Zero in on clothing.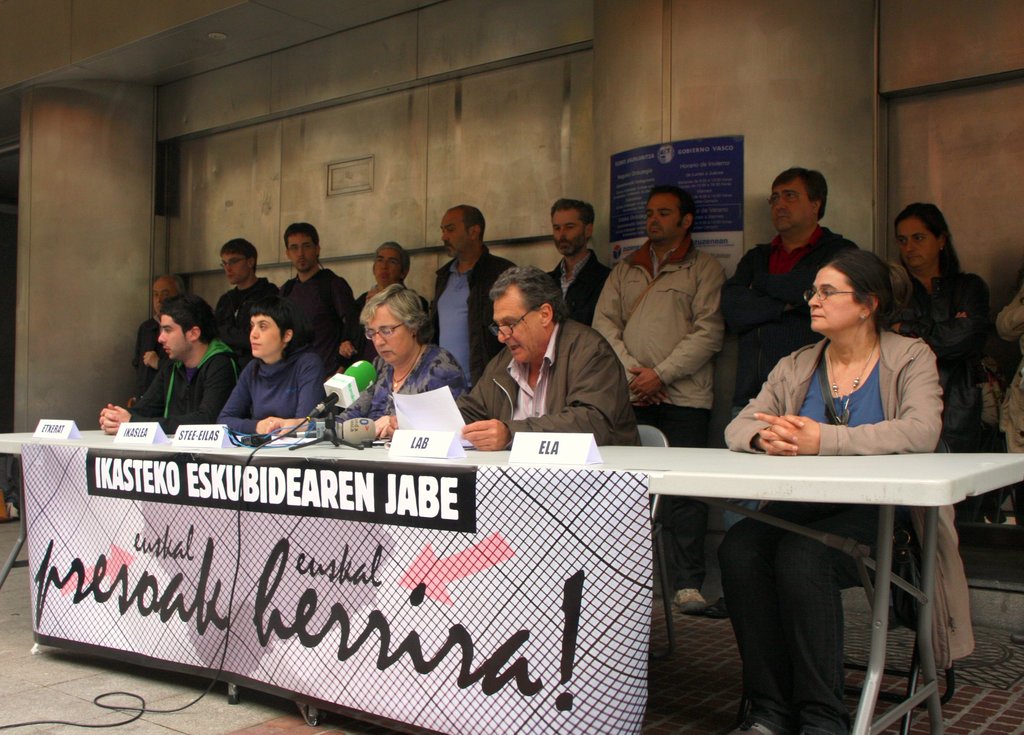
Zeroed in: <box>316,346,484,425</box>.
